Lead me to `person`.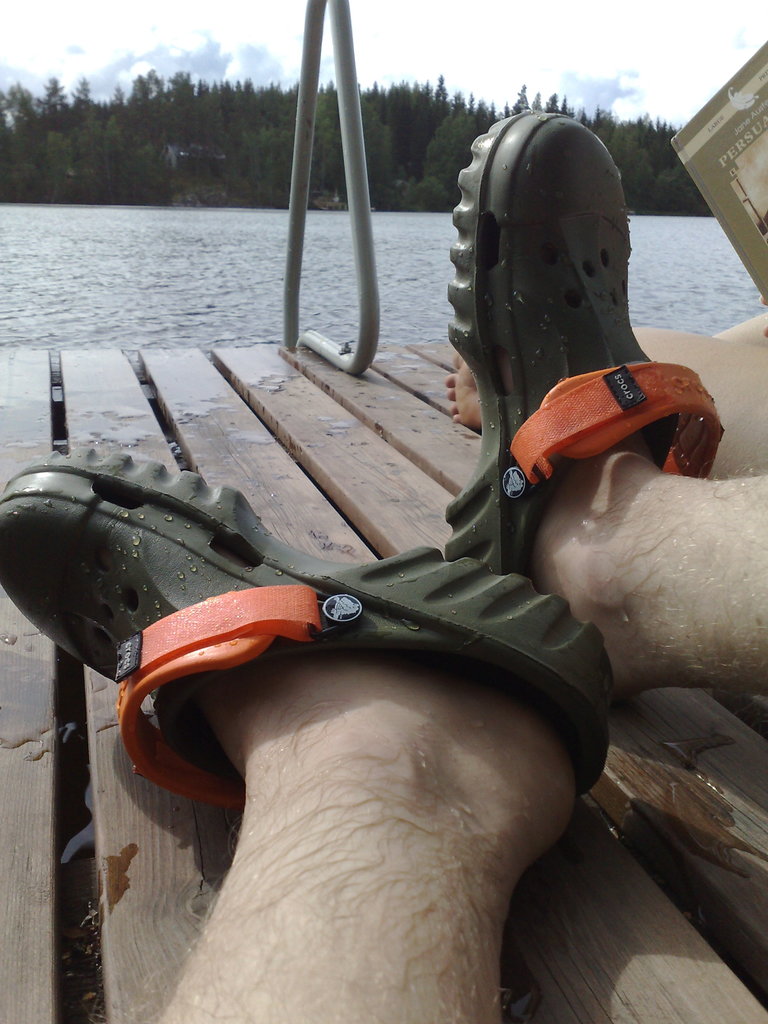
Lead to rect(0, 109, 767, 1023).
